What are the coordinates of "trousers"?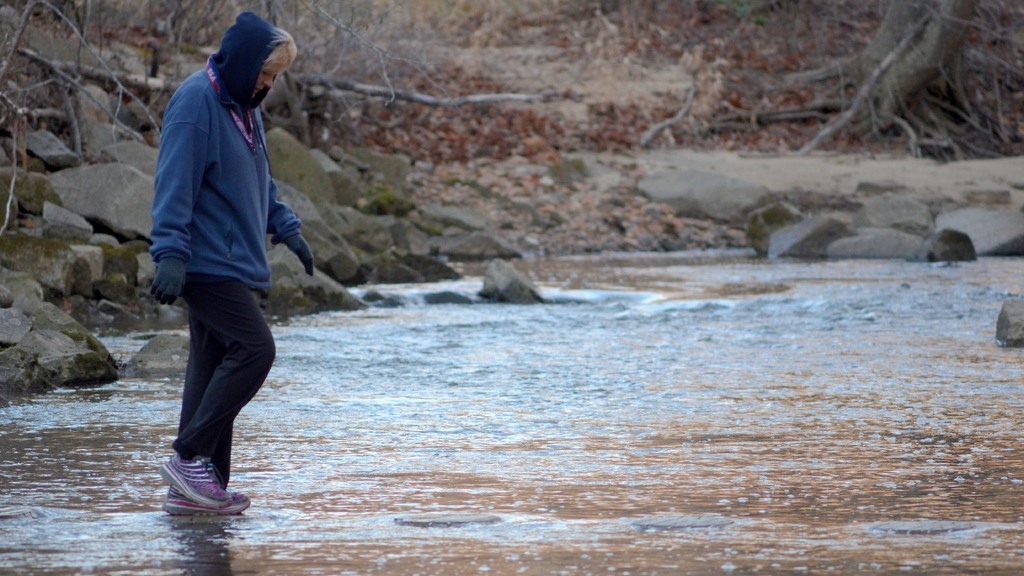
detection(177, 269, 276, 487).
